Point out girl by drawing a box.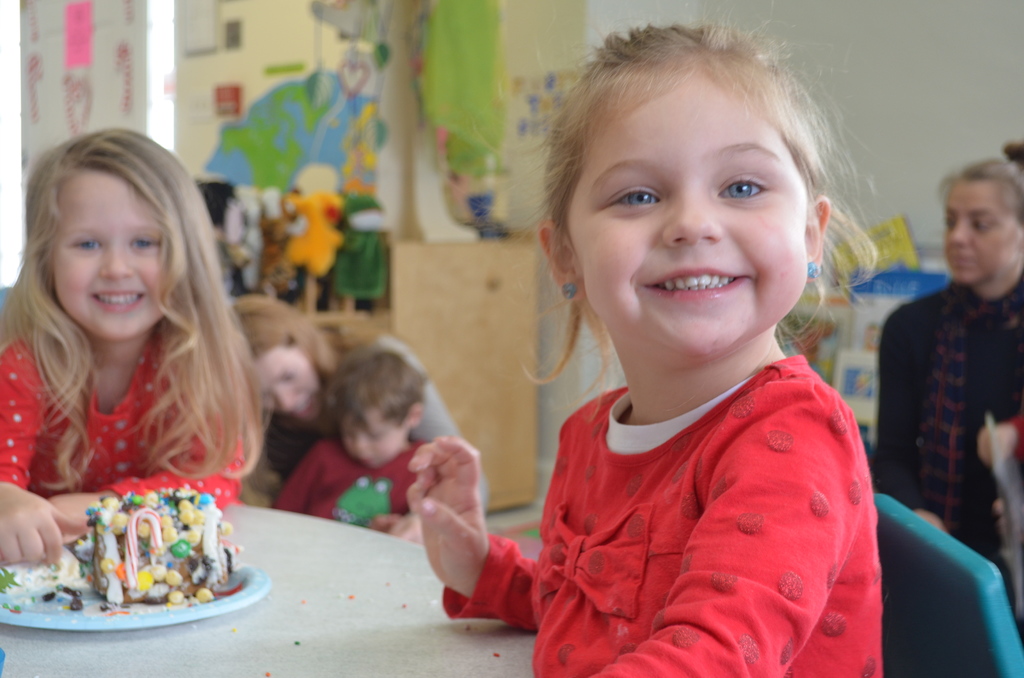
(0, 136, 257, 566).
